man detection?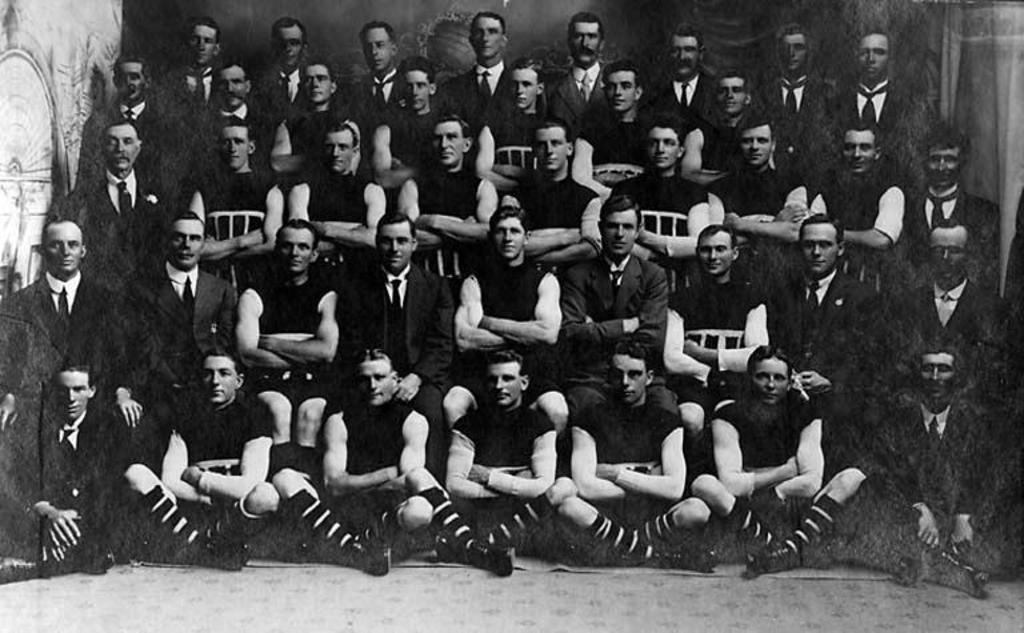
<region>851, 330, 1023, 593</region>
